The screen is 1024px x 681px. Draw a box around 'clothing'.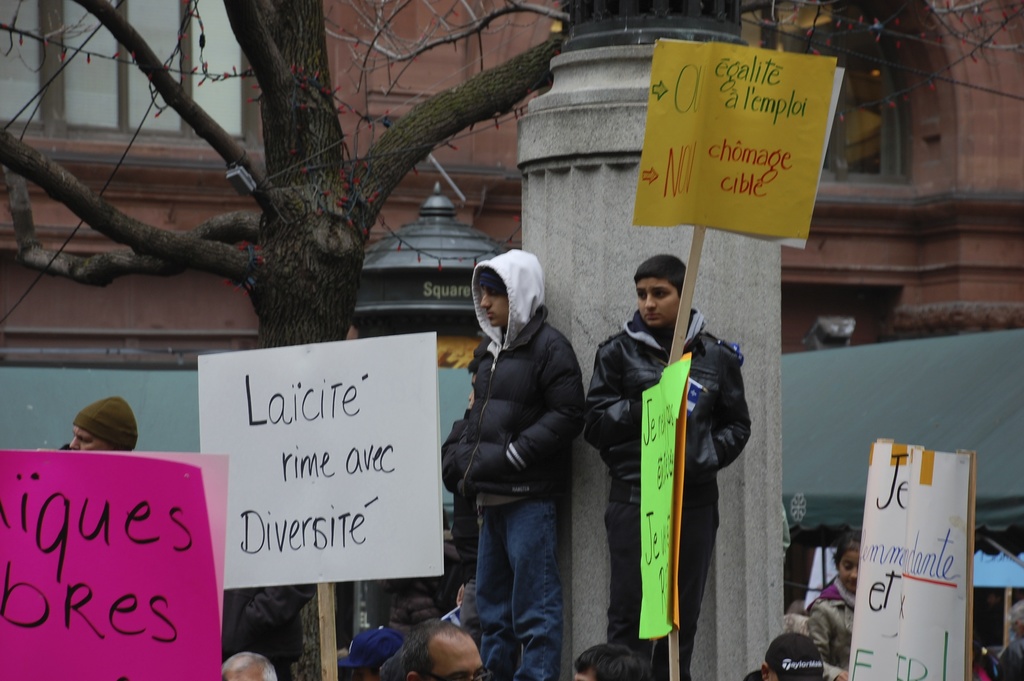
[220, 580, 317, 680].
